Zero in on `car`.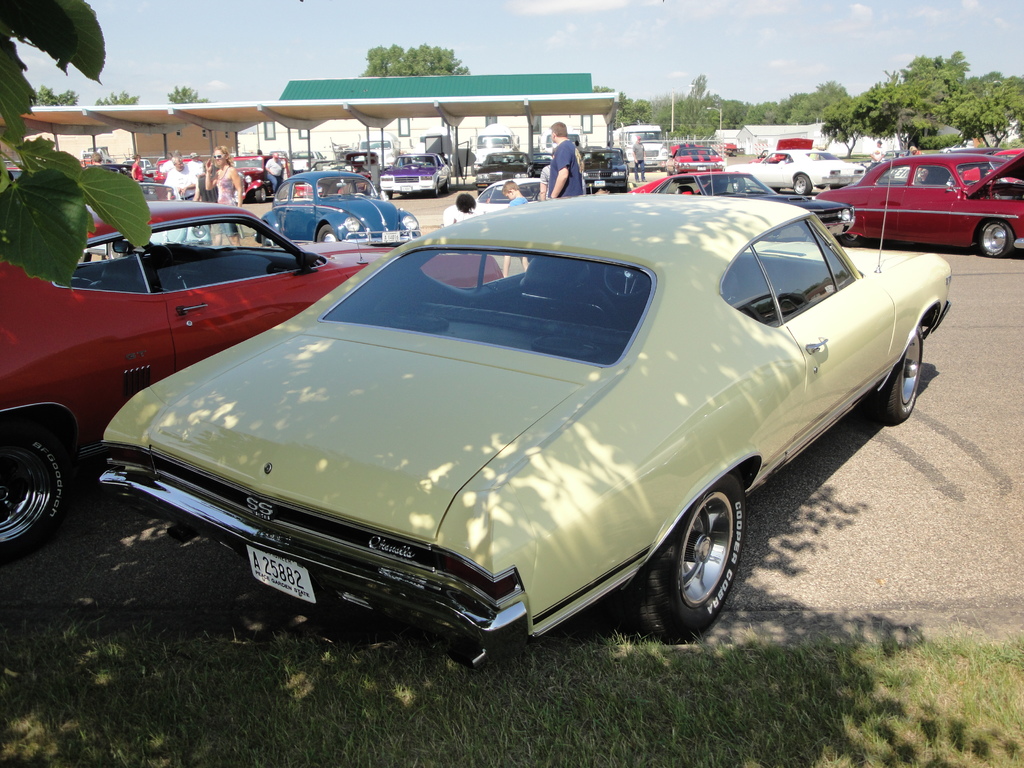
Zeroed in: 563/143/640/184.
